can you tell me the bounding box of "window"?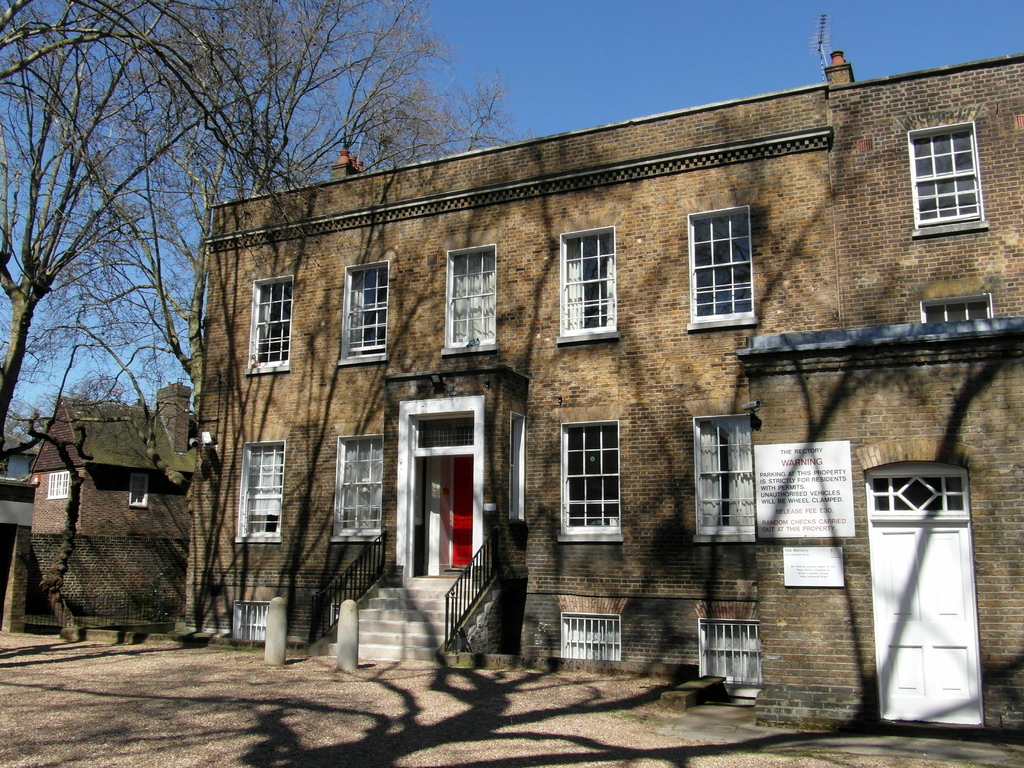
<region>329, 438, 386, 544</region>.
